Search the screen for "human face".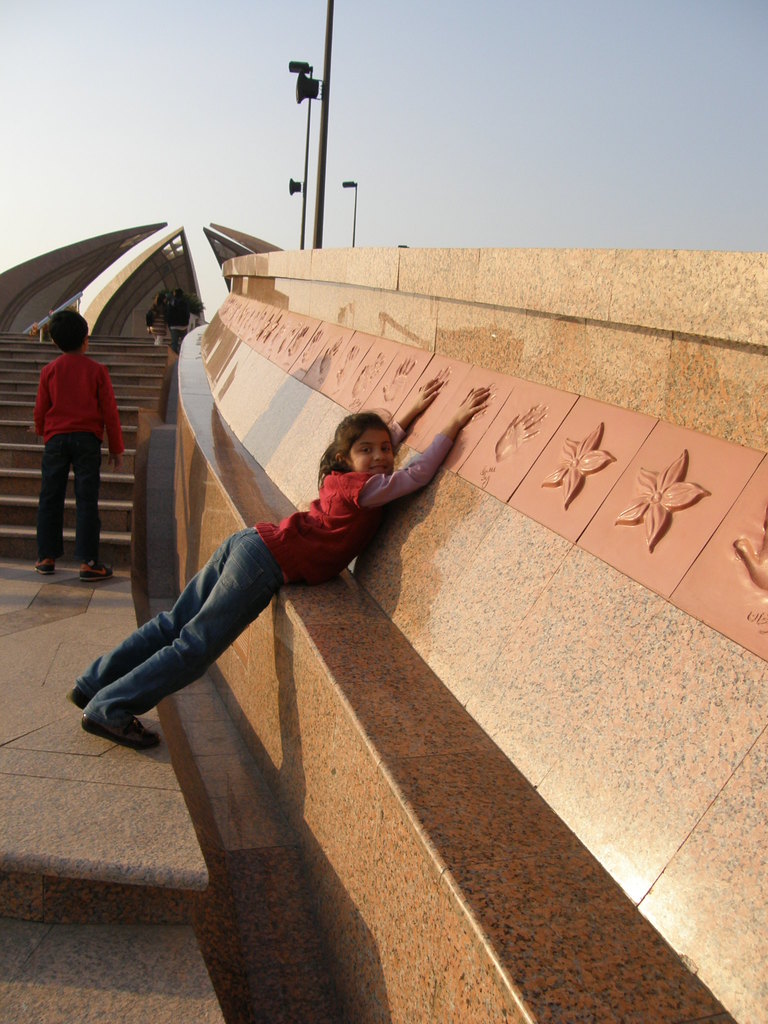
Found at [left=347, top=427, right=394, bottom=474].
